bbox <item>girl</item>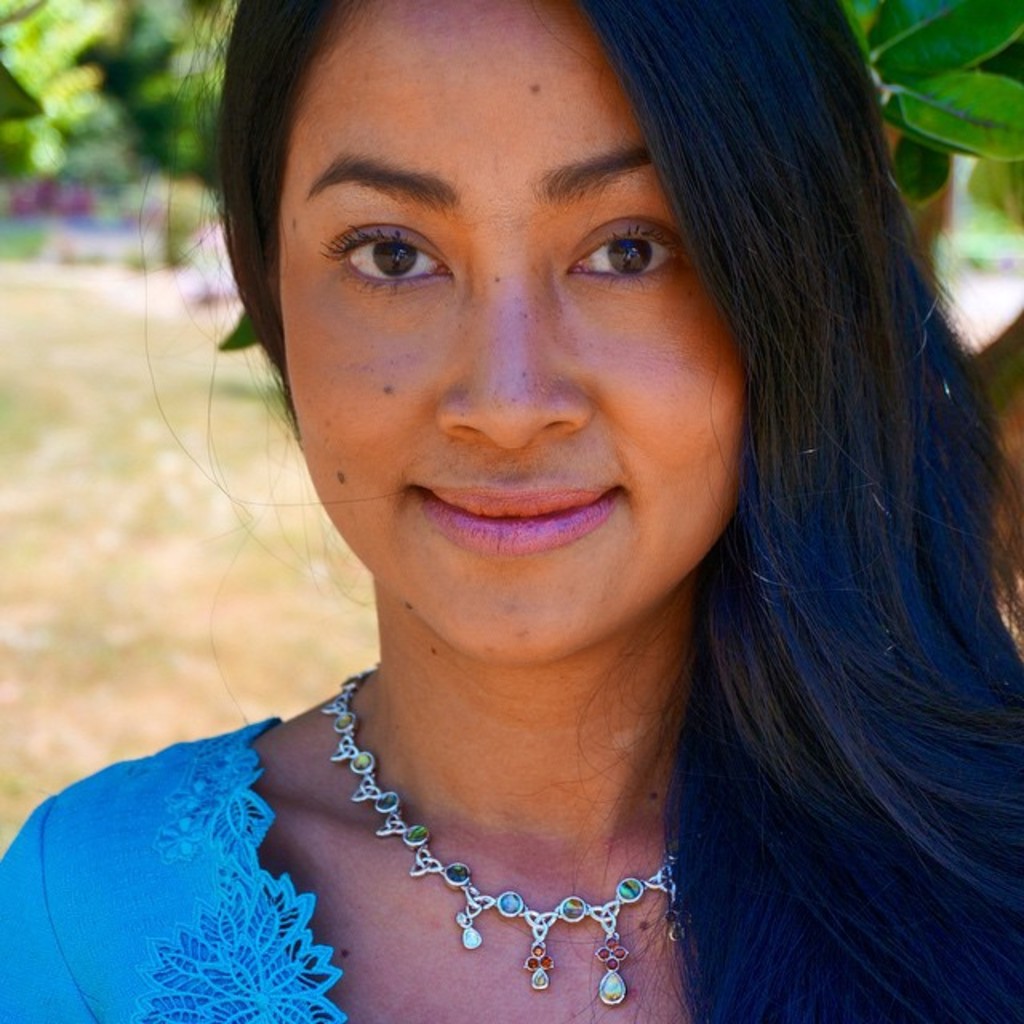
l=0, t=0, r=1022, b=1022
